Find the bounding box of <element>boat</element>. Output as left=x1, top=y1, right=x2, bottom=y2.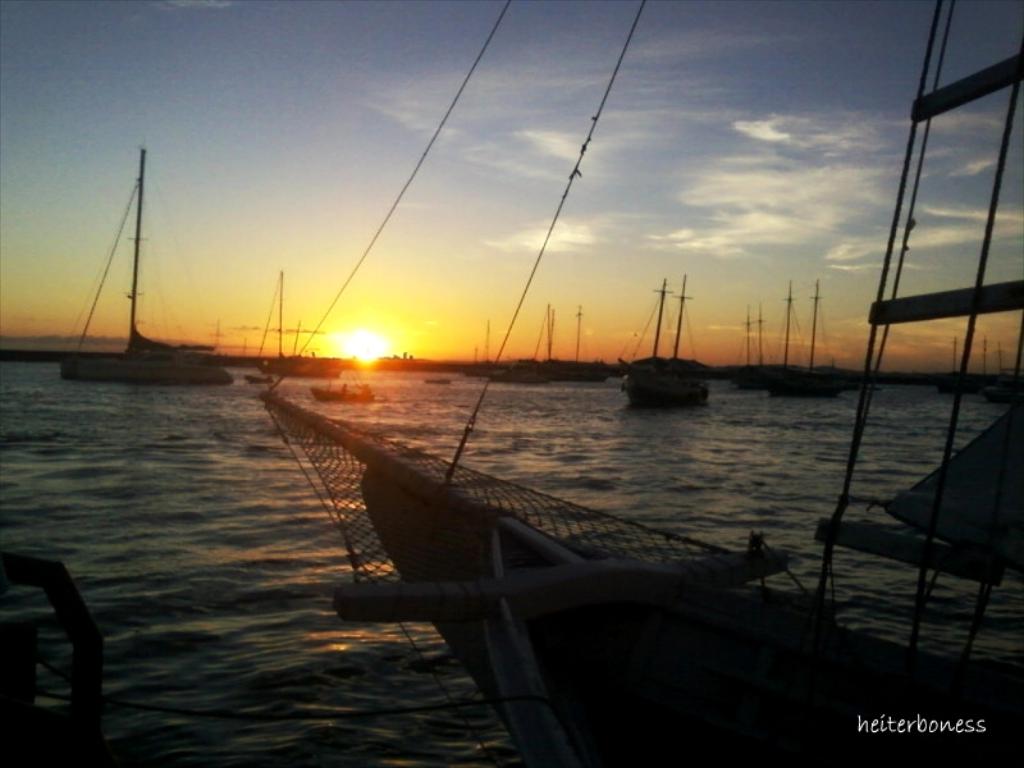
left=59, top=147, right=232, bottom=383.
